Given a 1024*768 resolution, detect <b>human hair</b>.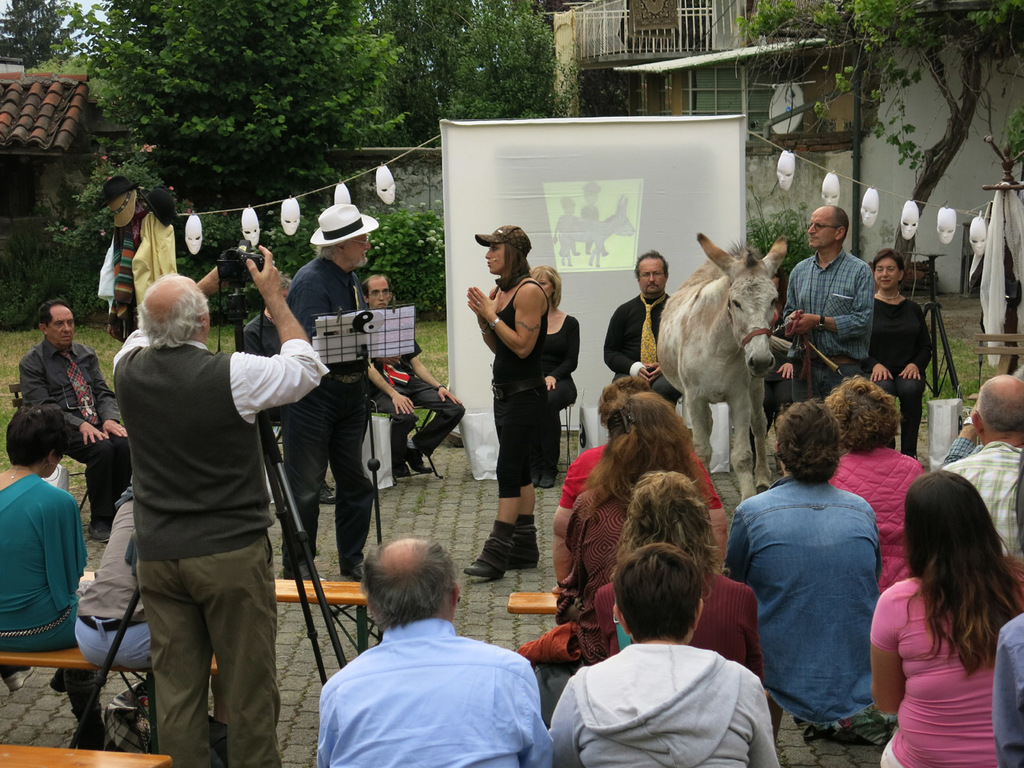
{"x1": 835, "y1": 206, "x2": 850, "y2": 246}.
